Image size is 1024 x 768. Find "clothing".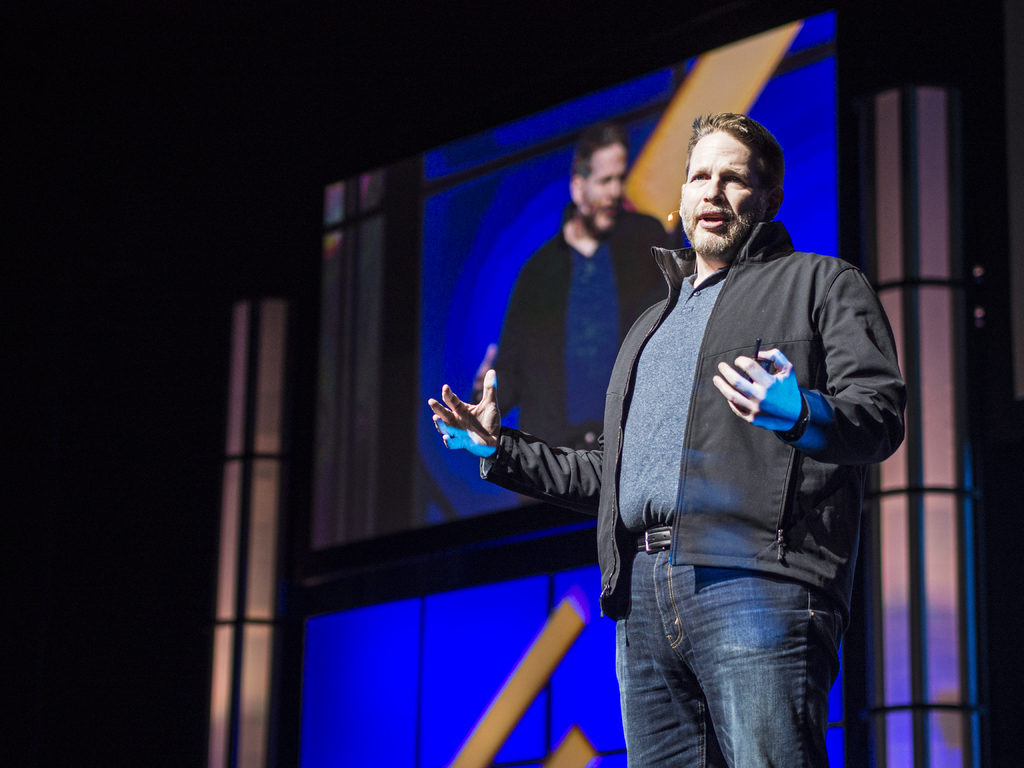
551, 127, 902, 759.
